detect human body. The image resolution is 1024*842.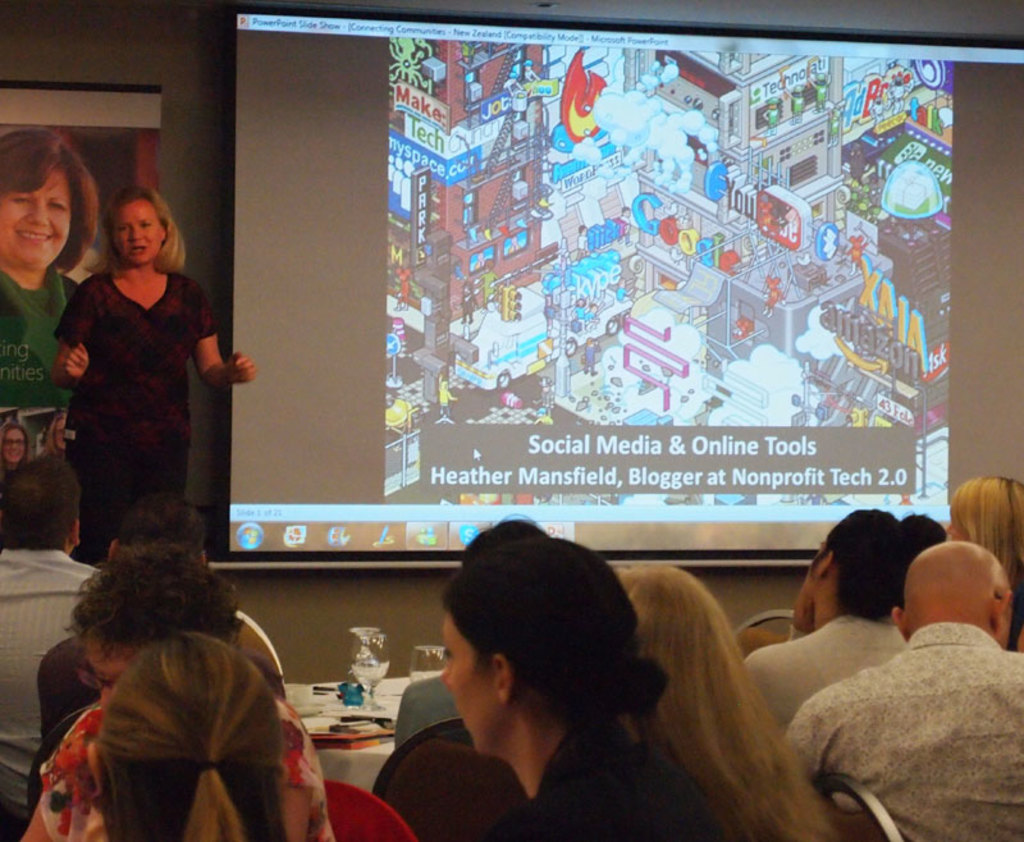
[776, 534, 1018, 841].
